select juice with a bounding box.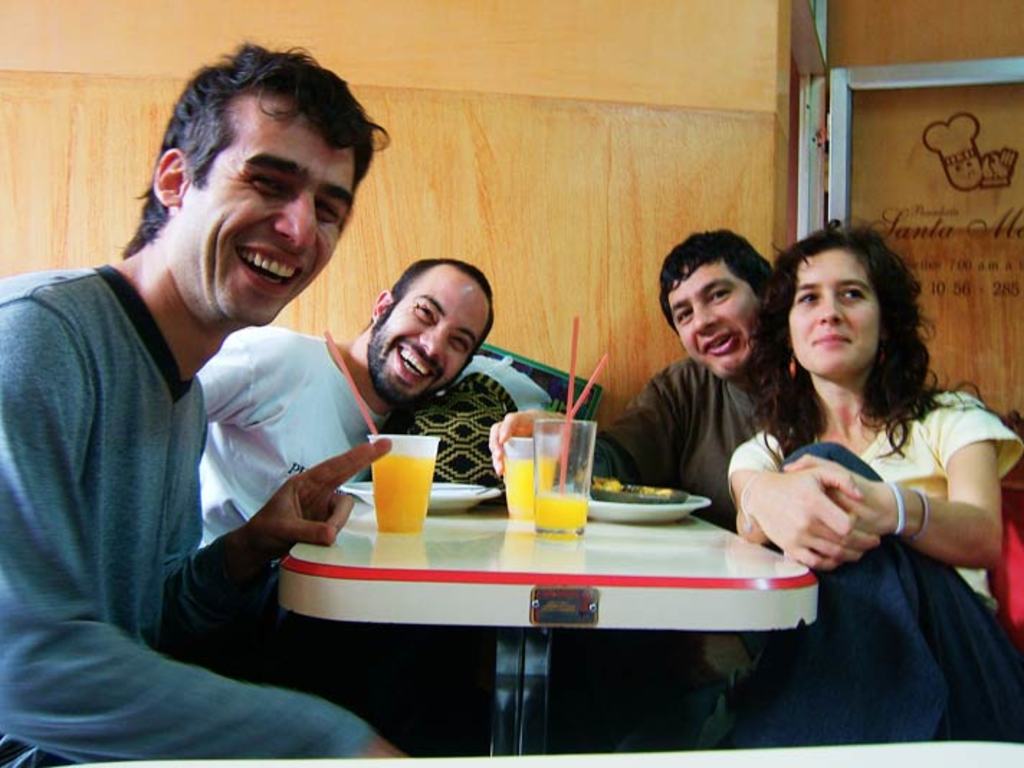
(x1=499, y1=456, x2=559, y2=519).
